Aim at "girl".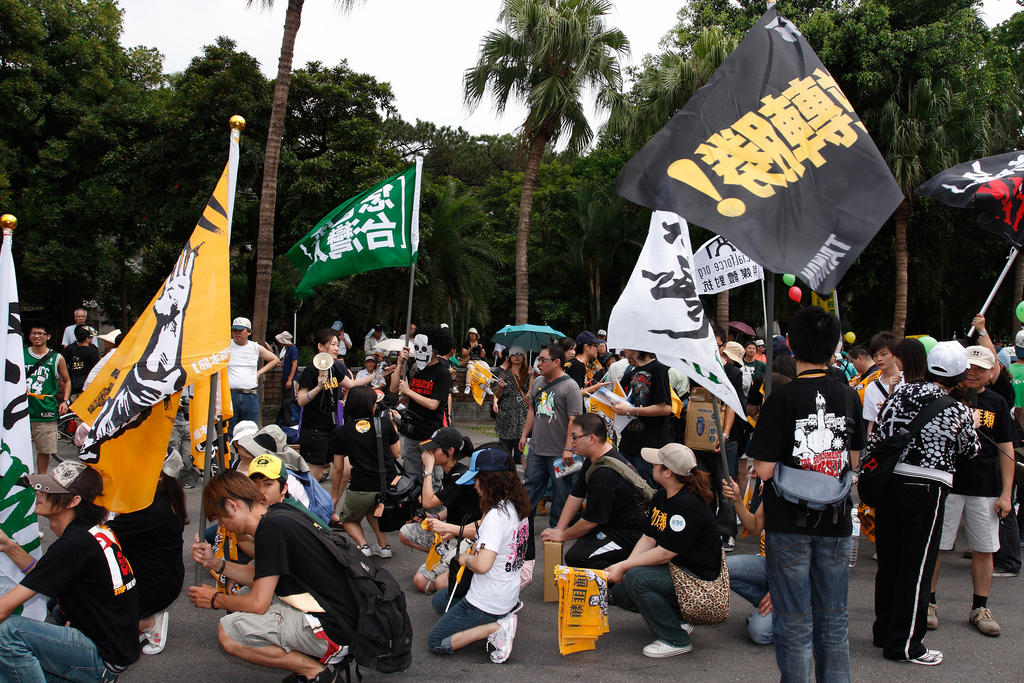
Aimed at 330 383 404 555.
